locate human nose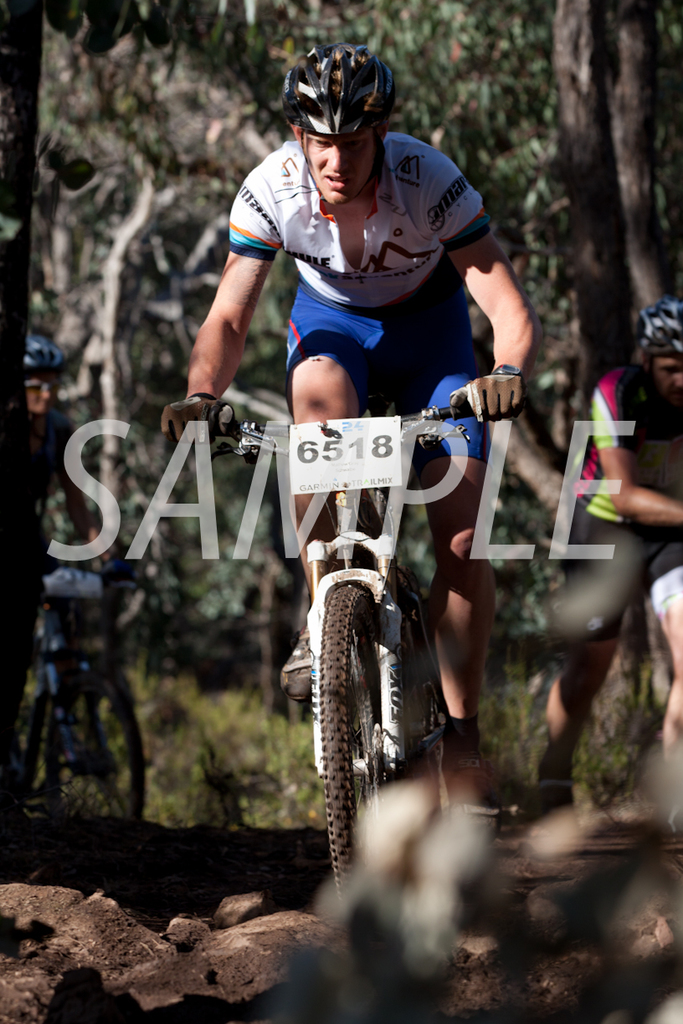
x1=675 y1=366 x2=682 y2=390
